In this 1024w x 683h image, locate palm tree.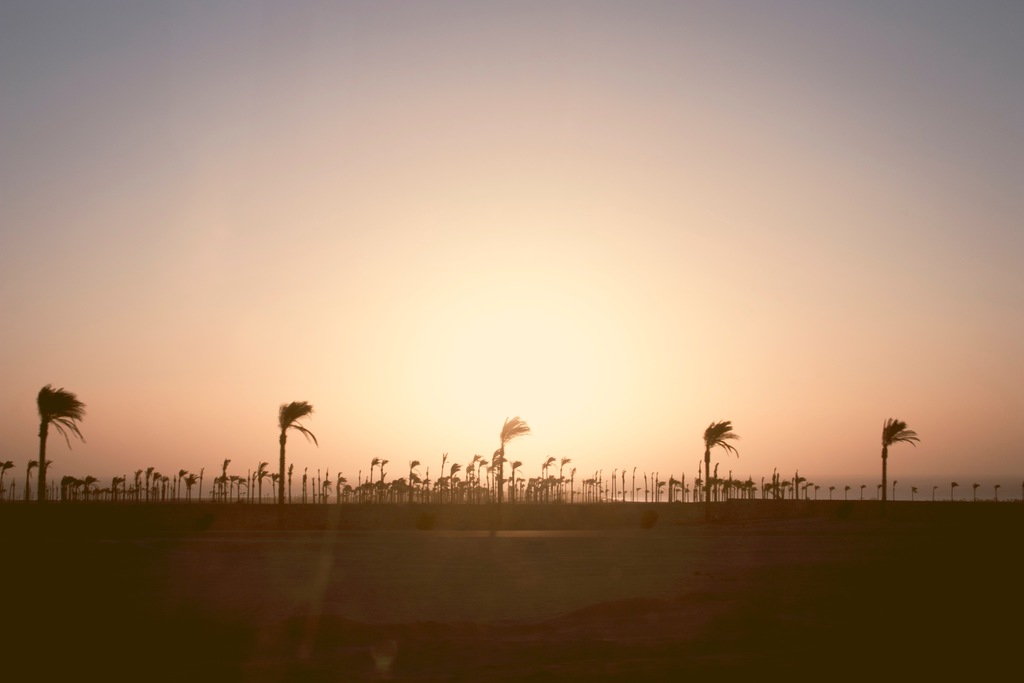
Bounding box: <bbox>701, 416, 740, 531</bbox>.
